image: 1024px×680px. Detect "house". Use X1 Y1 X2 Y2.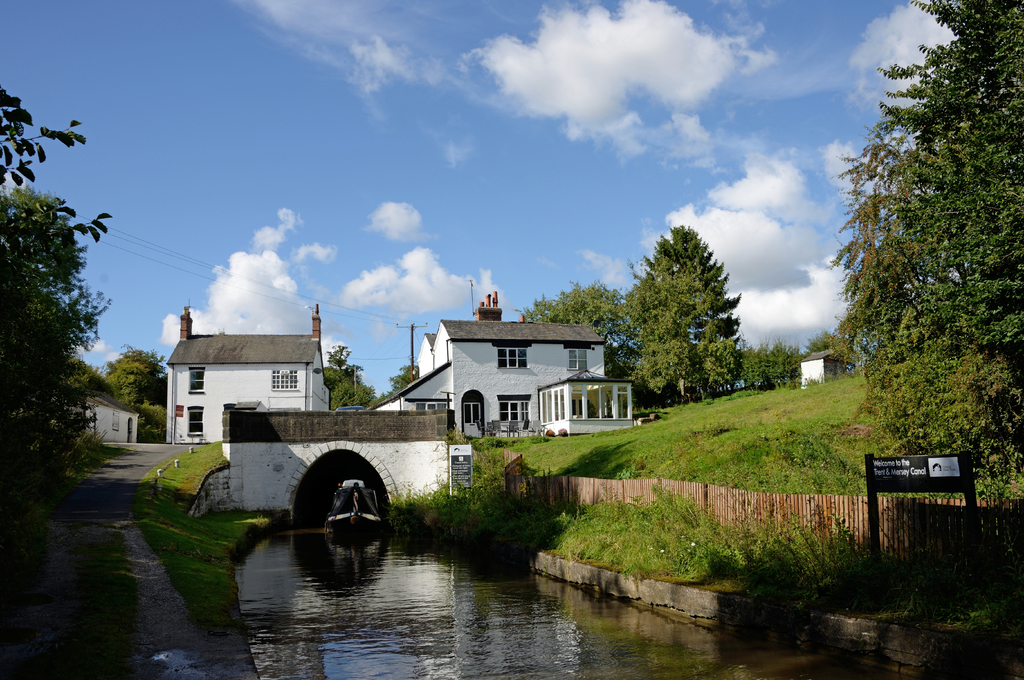
369 291 636 441.
